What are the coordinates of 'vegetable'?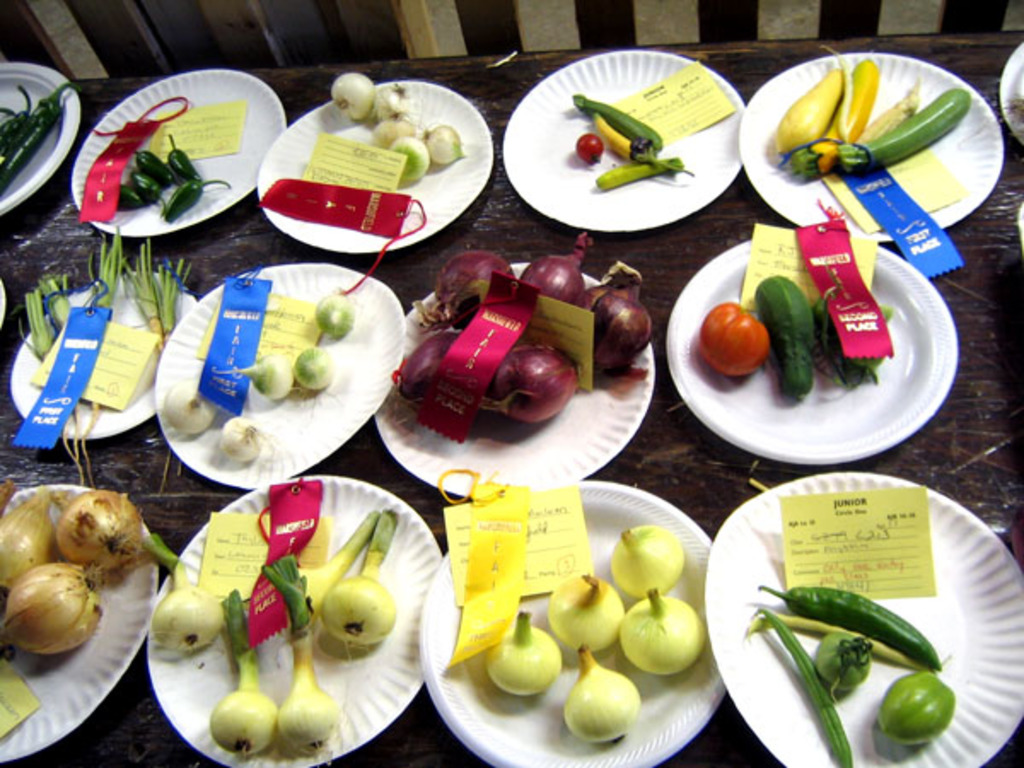
bbox=[809, 275, 908, 422].
